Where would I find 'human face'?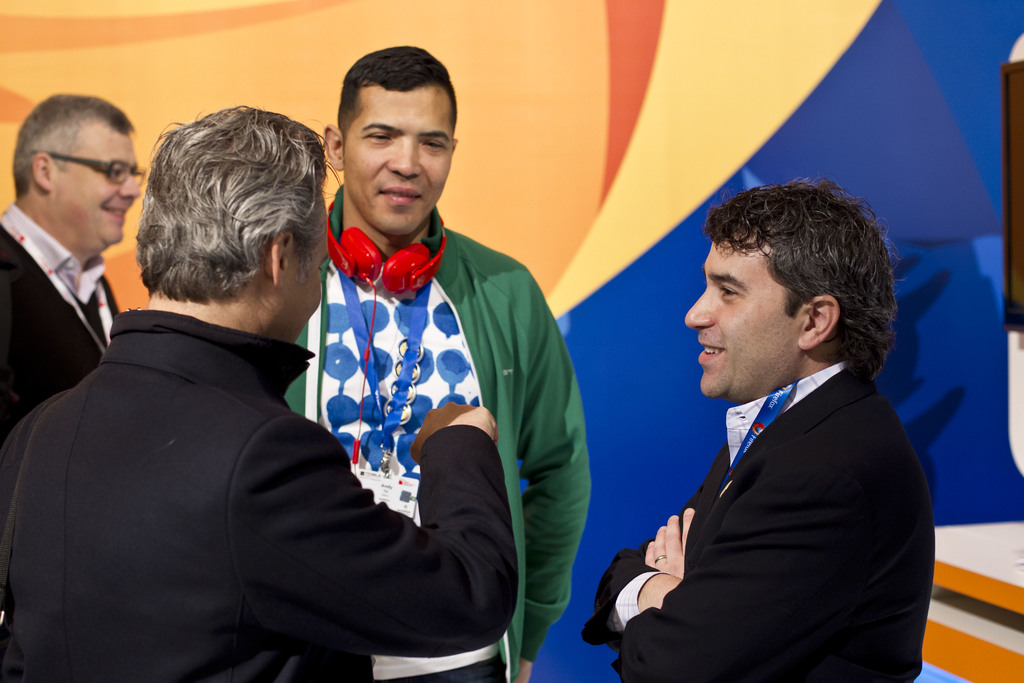
At BBox(53, 129, 145, 248).
